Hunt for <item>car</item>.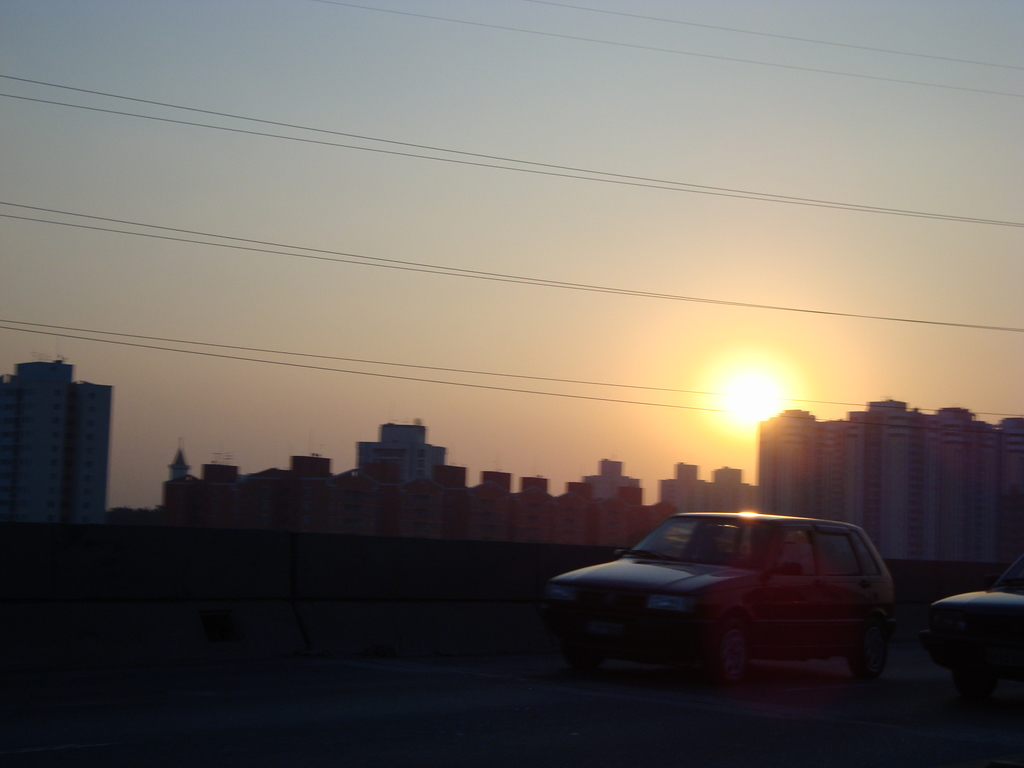
Hunted down at (538,508,812,684).
